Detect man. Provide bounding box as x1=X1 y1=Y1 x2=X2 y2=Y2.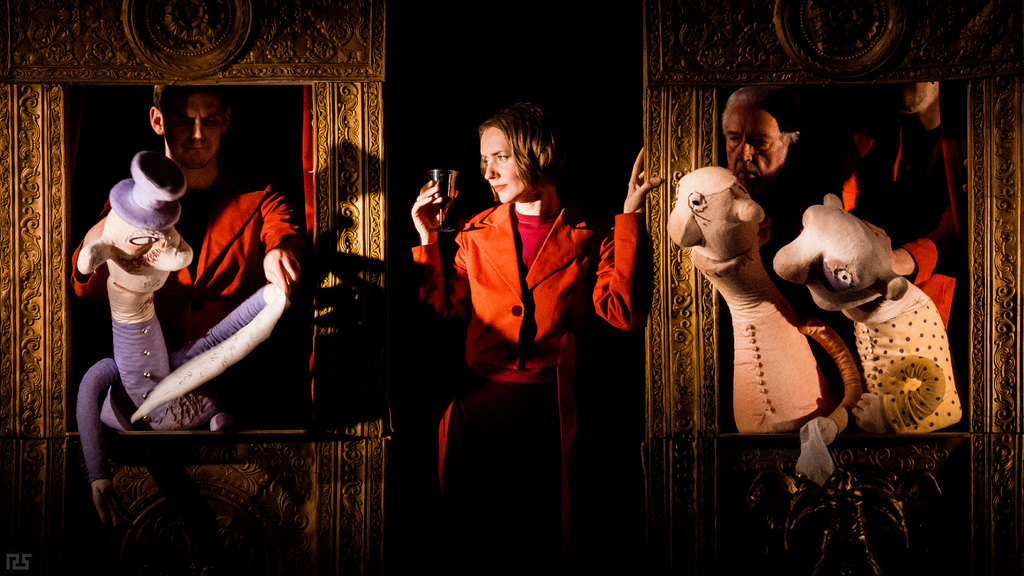
x1=840 y1=70 x2=986 y2=332.
